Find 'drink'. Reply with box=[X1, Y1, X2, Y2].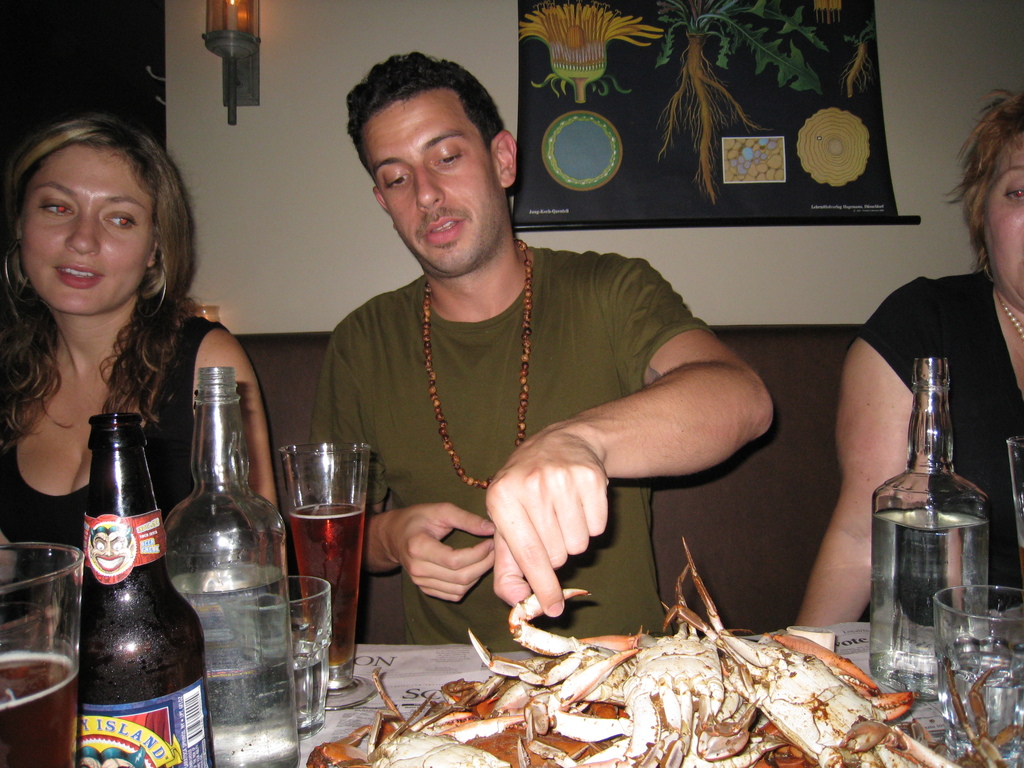
box=[871, 503, 989, 675].
